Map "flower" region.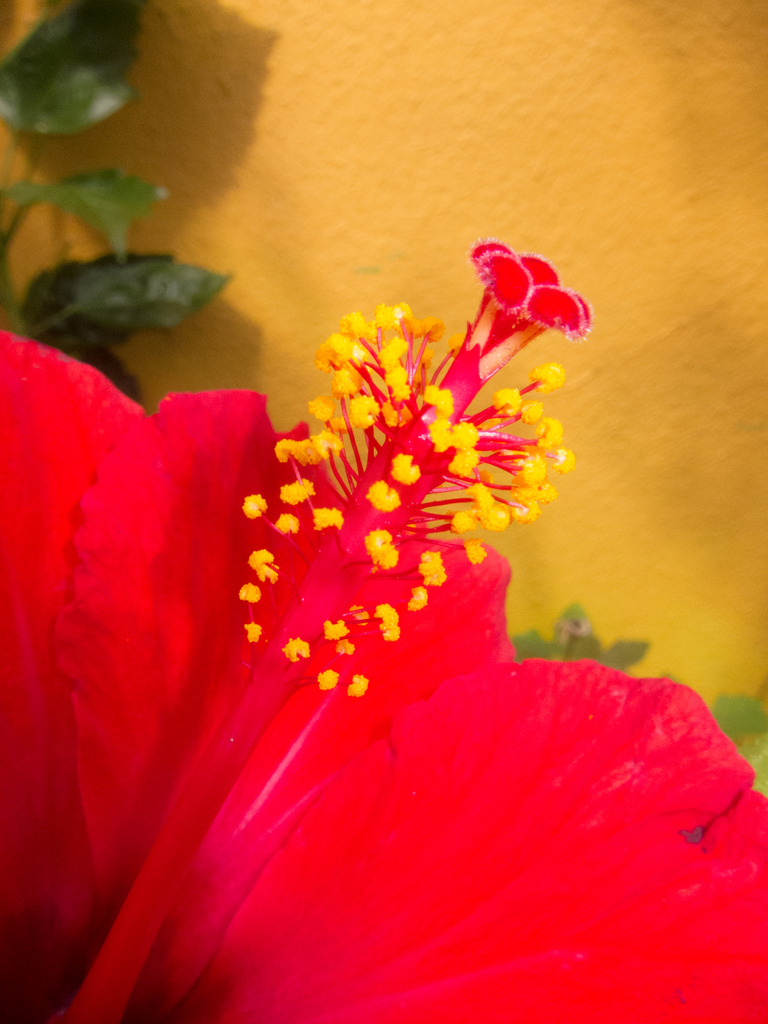
Mapped to (247, 547, 271, 569).
